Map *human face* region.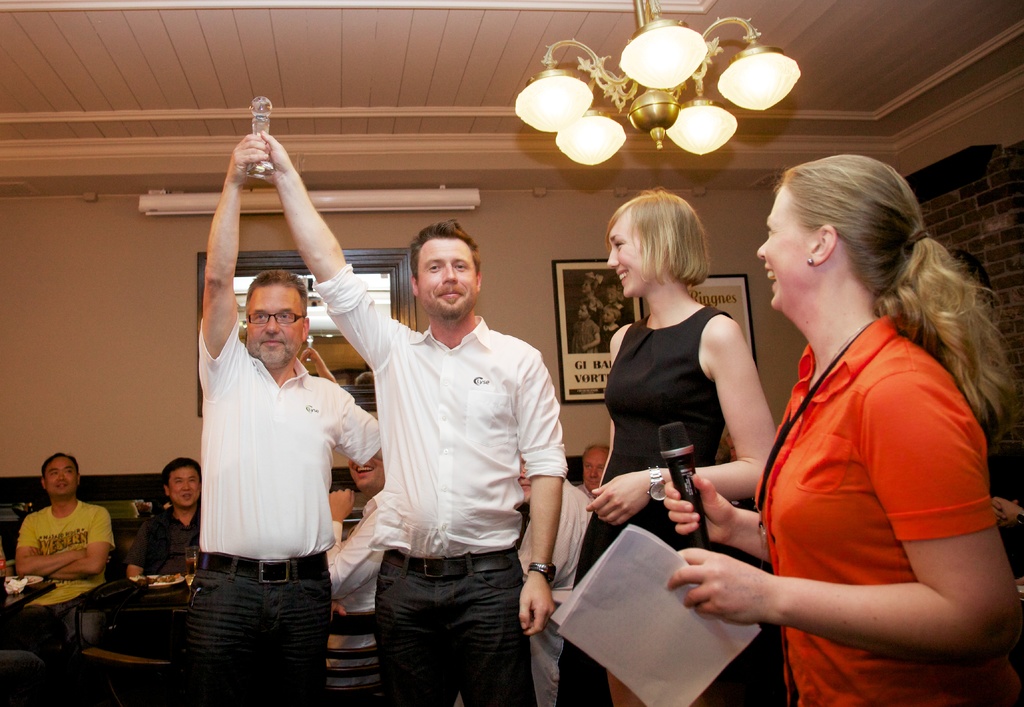
Mapped to BBox(350, 457, 383, 492).
